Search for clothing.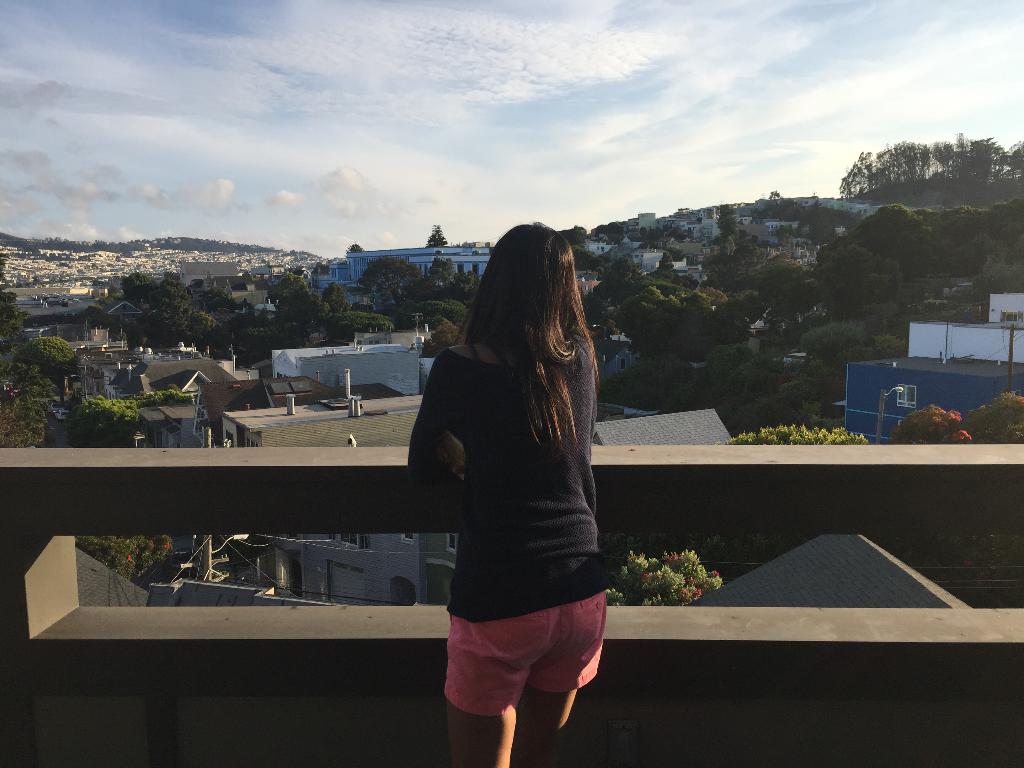
Found at box(413, 353, 616, 708).
